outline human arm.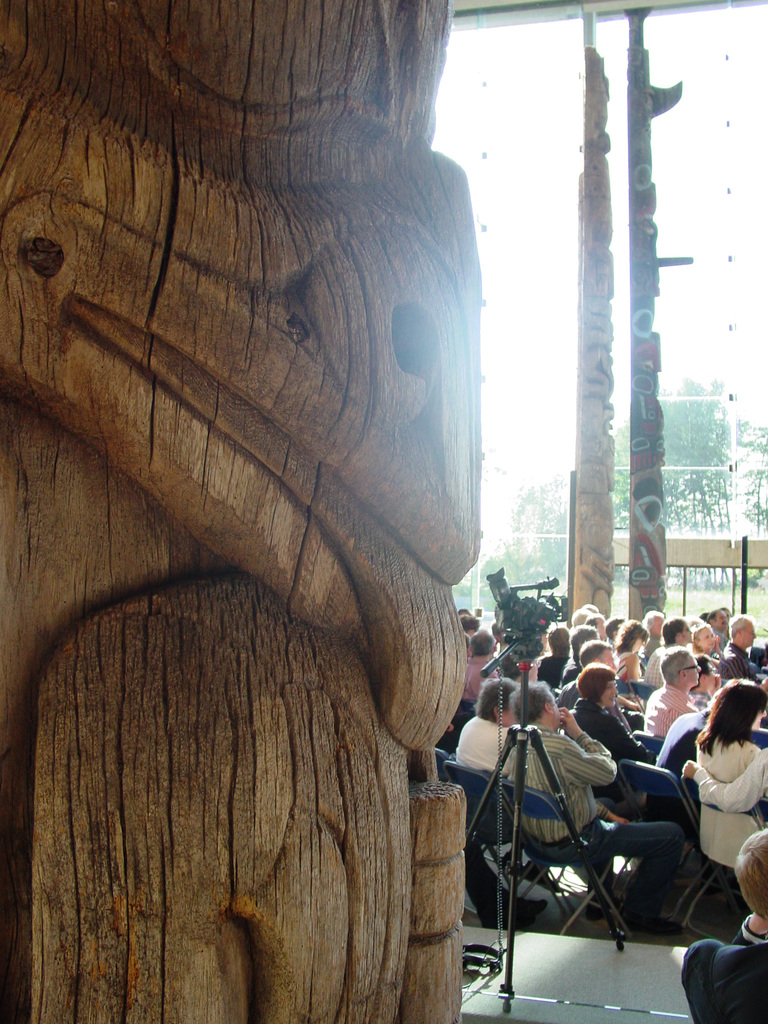
Outline: <region>547, 701, 625, 790</region>.
